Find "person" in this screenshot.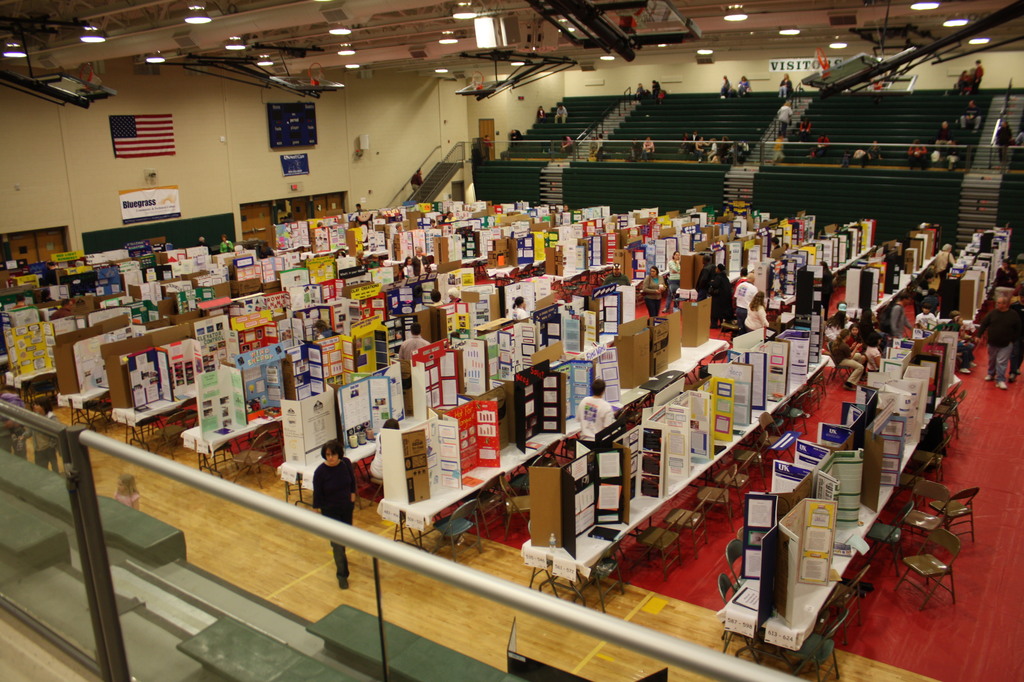
The bounding box for "person" is x1=595, y1=135, x2=604, y2=163.
